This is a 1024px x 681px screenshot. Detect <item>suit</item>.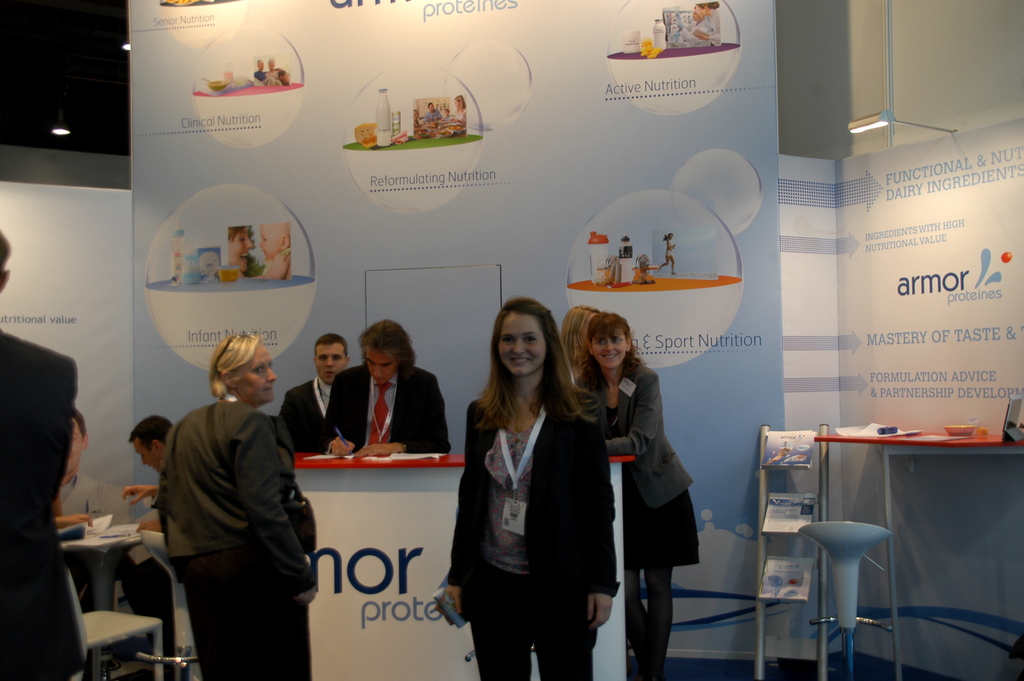
0, 327, 83, 680.
